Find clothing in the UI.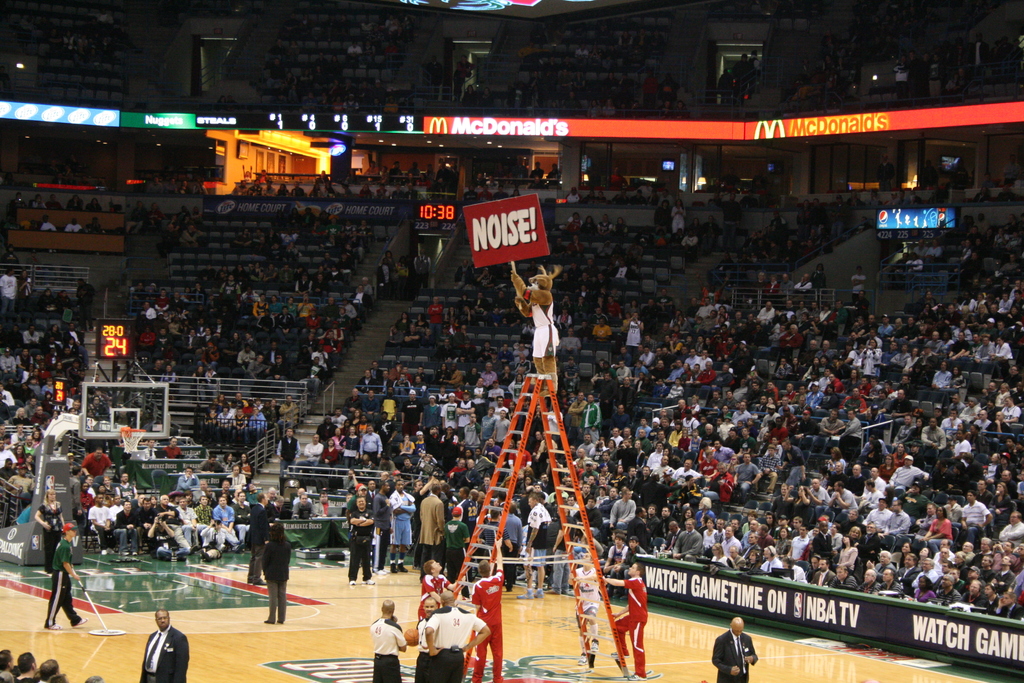
UI element at pyautogui.locateOnScreen(372, 493, 391, 571).
